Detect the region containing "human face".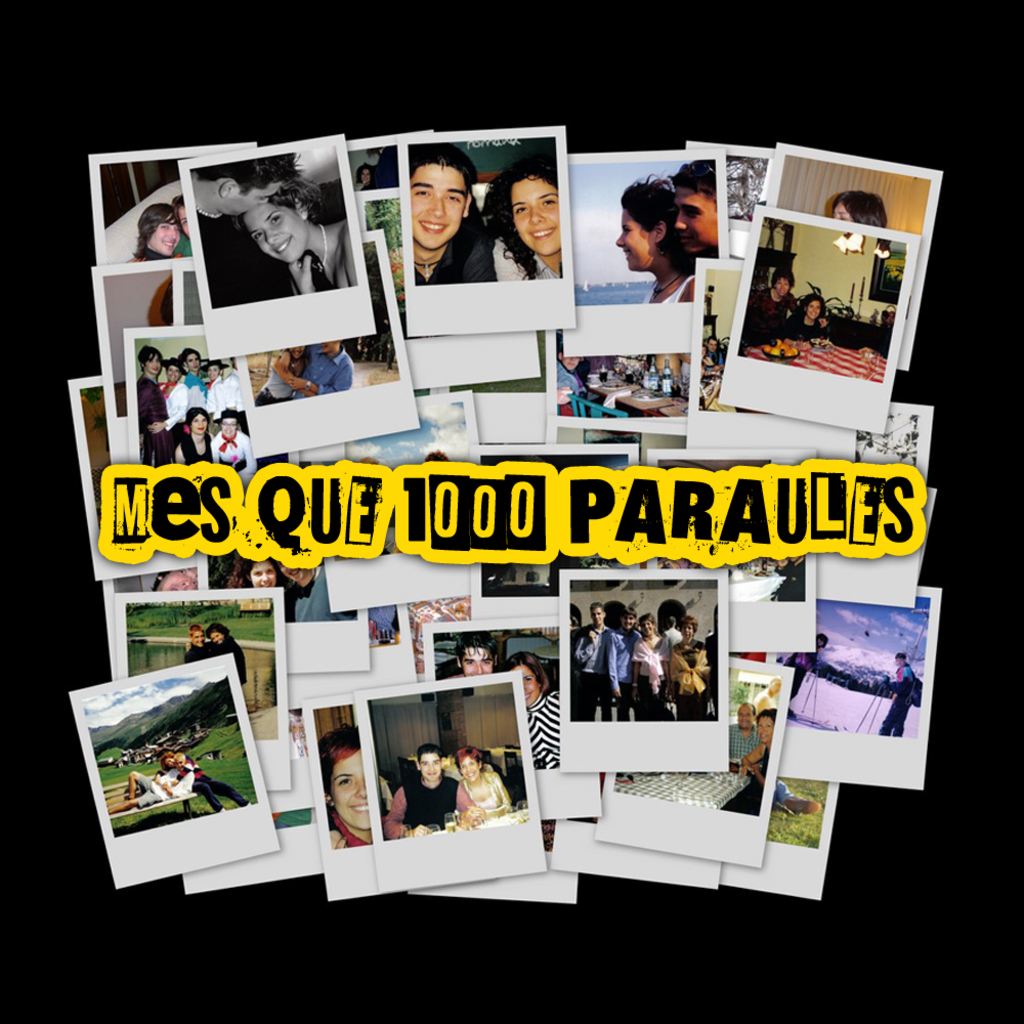
select_region(607, 194, 655, 275).
